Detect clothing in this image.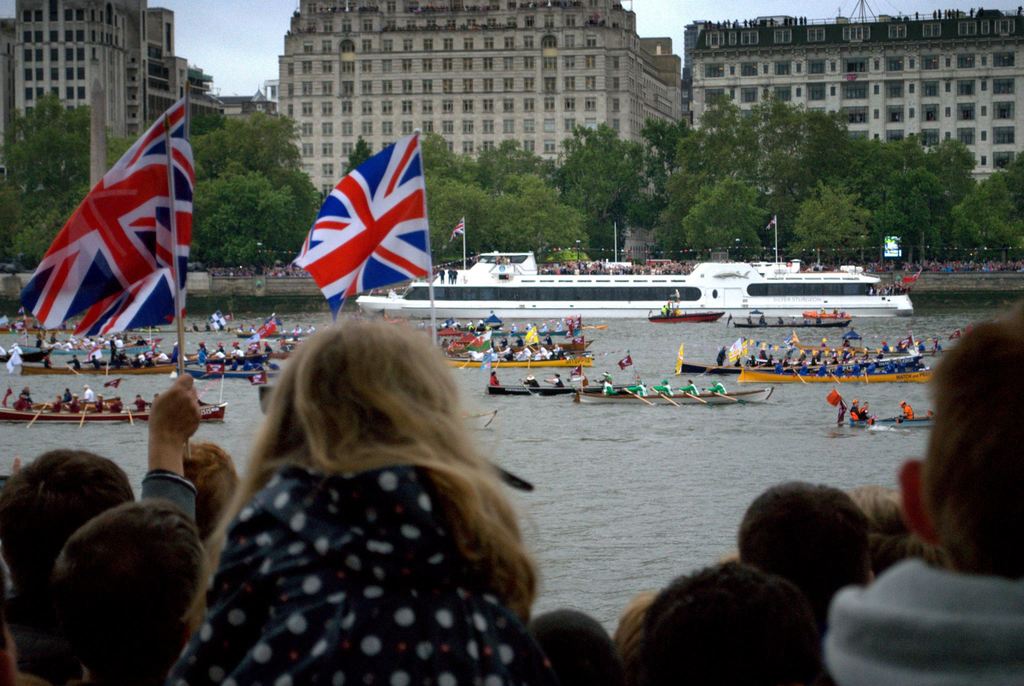
Detection: Rect(250, 327, 256, 332).
